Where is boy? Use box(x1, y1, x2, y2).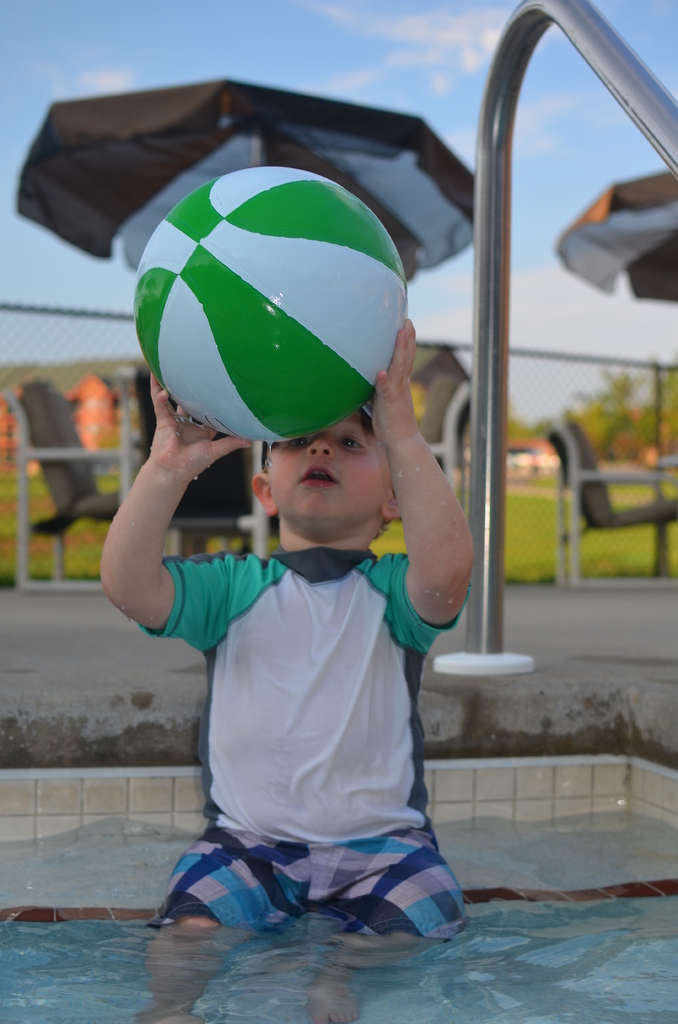
box(97, 322, 476, 1023).
